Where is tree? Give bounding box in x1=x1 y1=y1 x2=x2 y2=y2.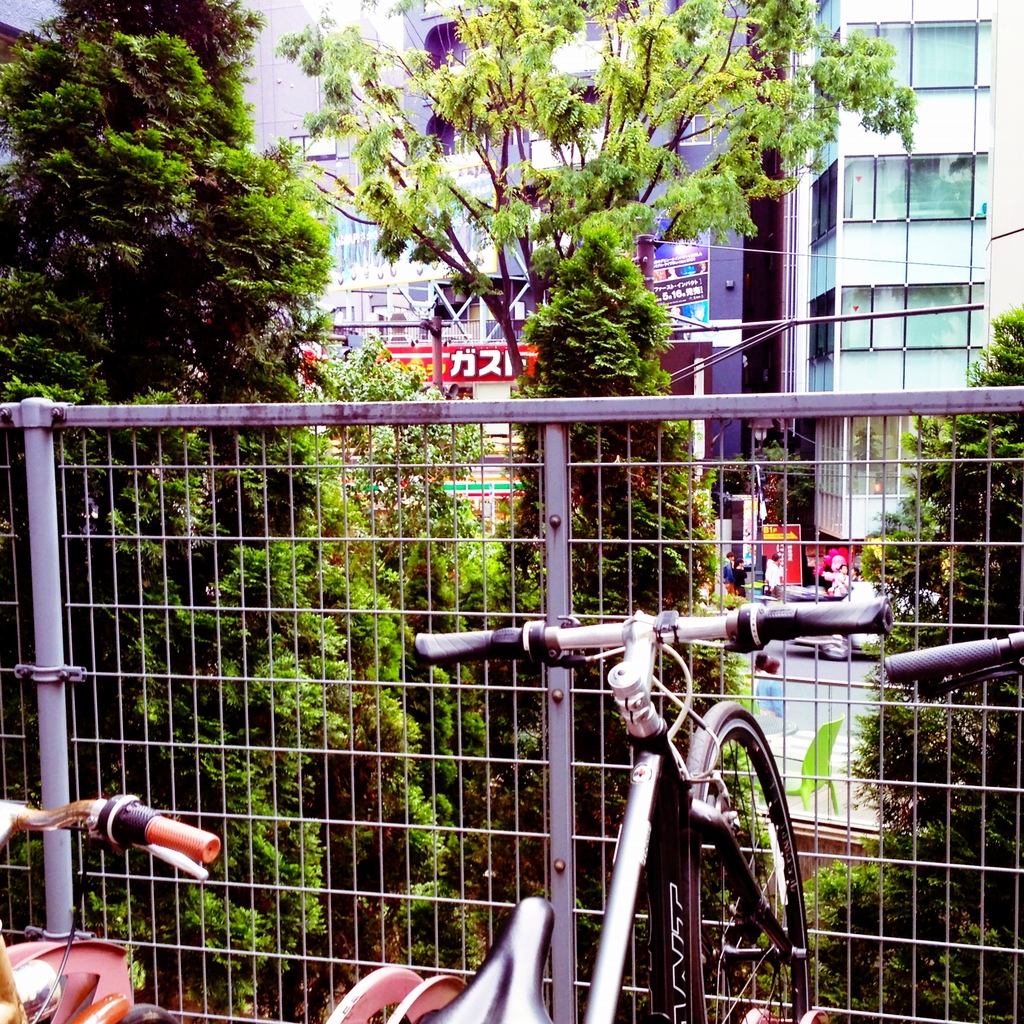
x1=278 y1=0 x2=915 y2=603.
